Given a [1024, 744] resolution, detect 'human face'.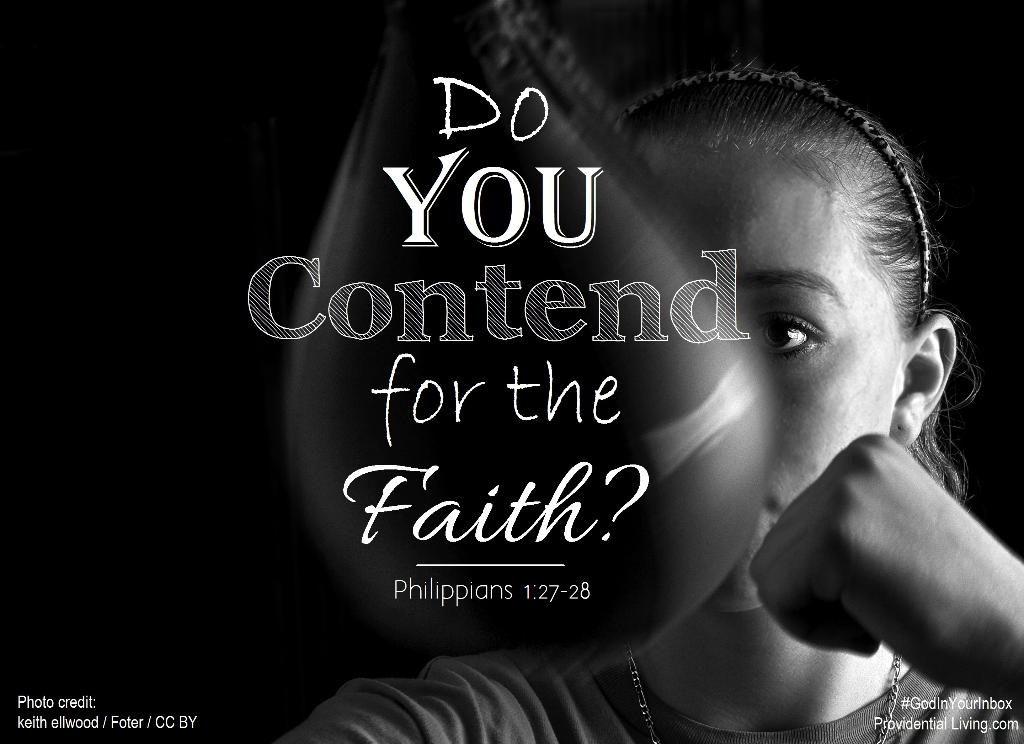
[651,148,900,610].
